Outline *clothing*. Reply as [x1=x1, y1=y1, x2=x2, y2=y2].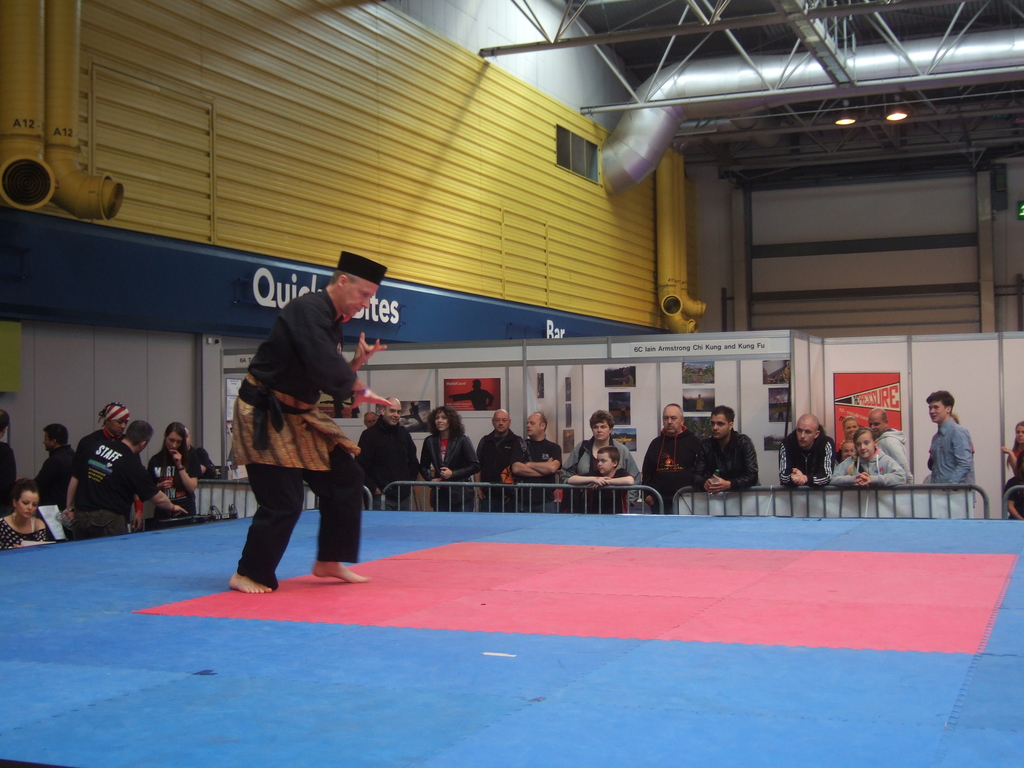
[x1=232, y1=251, x2=379, y2=579].
